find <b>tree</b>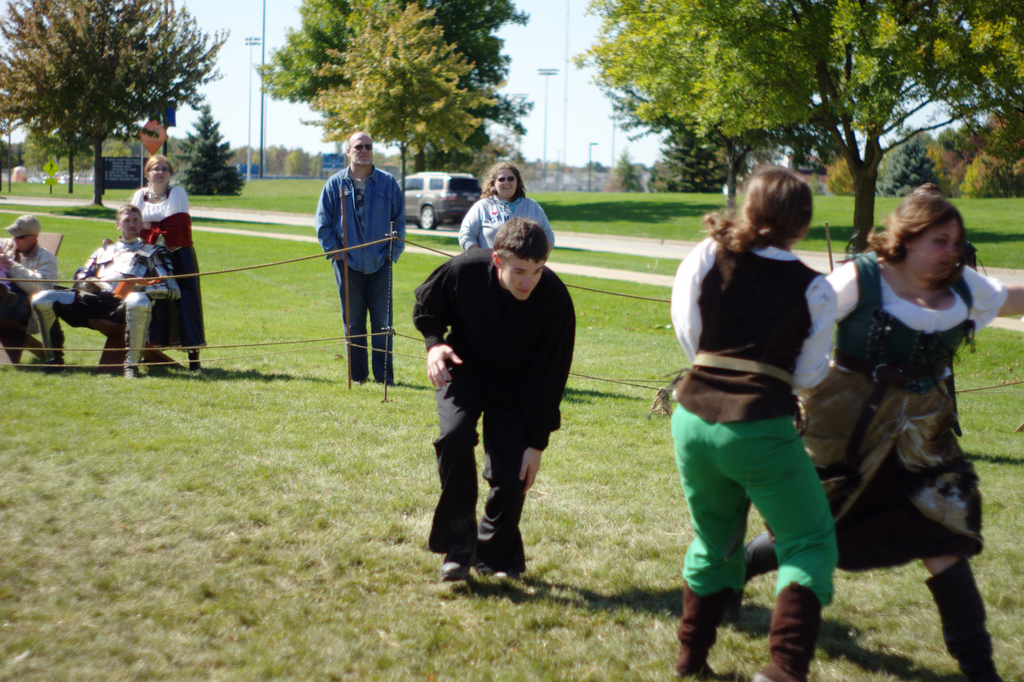
bbox(246, 3, 531, 154)
